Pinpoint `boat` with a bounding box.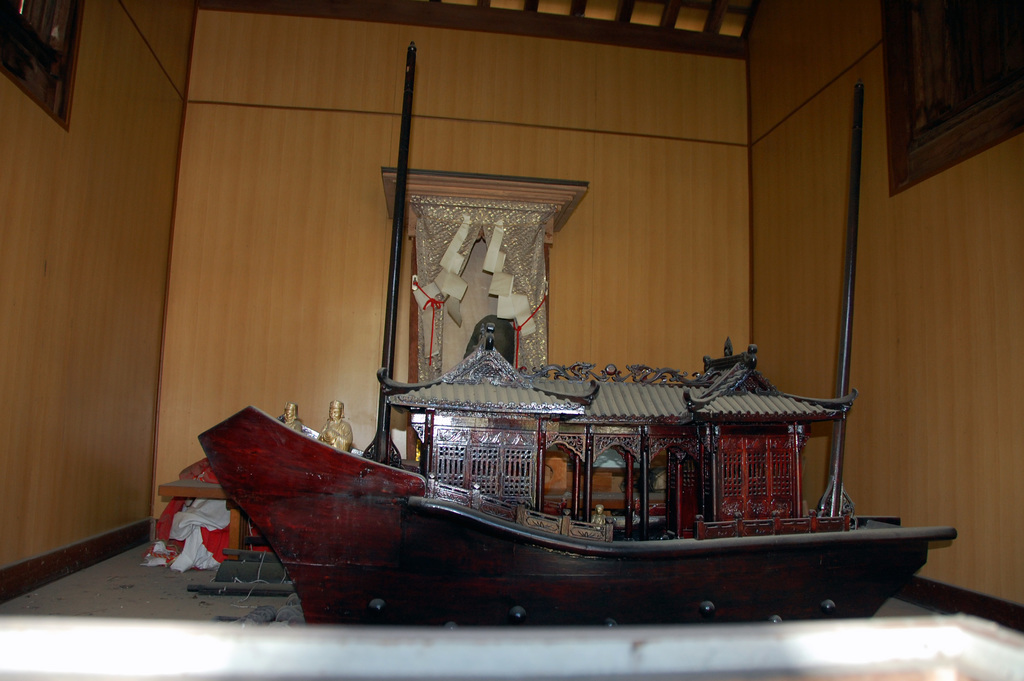
198,42,962,627.
